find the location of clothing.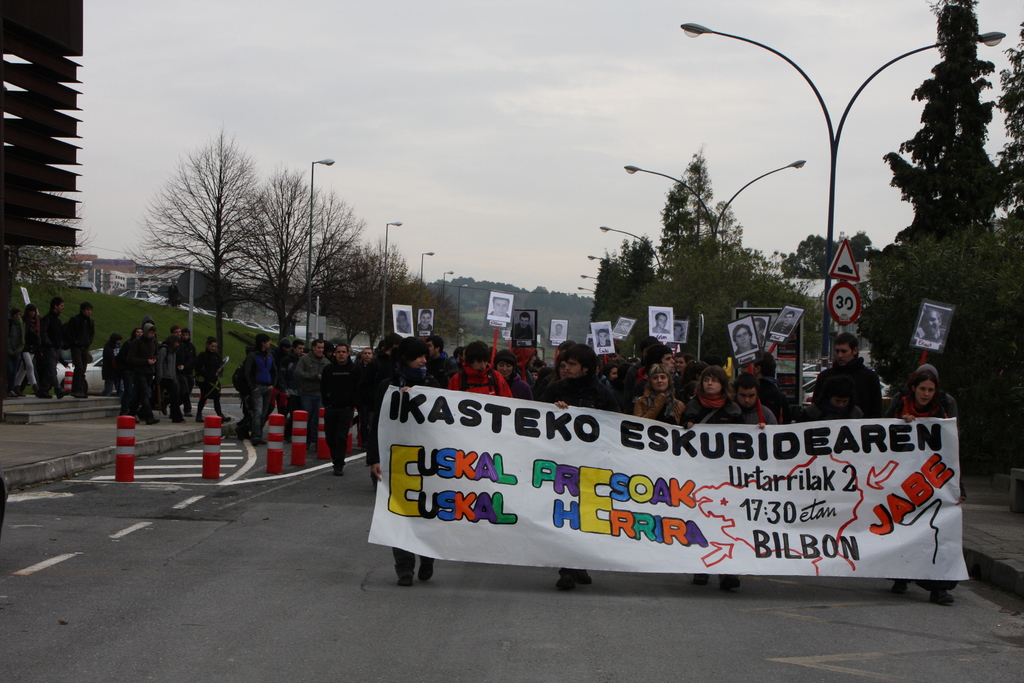
Location: rect(172, 339, 198, 414).
